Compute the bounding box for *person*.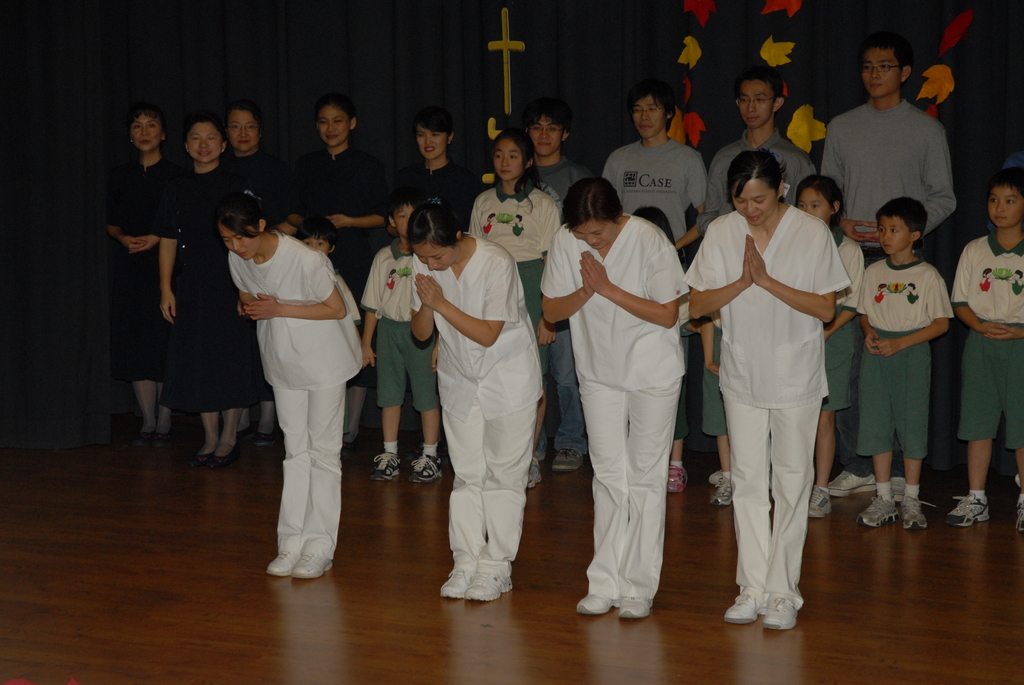
[left=467, top=125, right=564, bottom=493].
